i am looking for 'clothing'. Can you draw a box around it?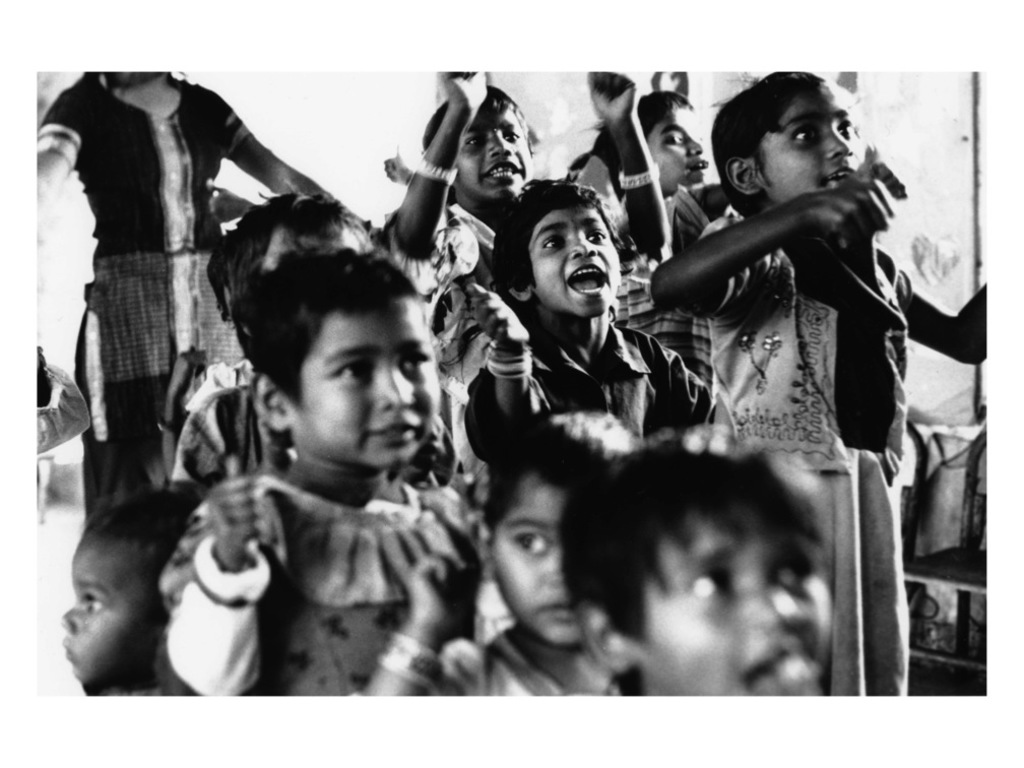
Sure, the bounding box is [x1=365, y1=159, x2=516, y2=466].
